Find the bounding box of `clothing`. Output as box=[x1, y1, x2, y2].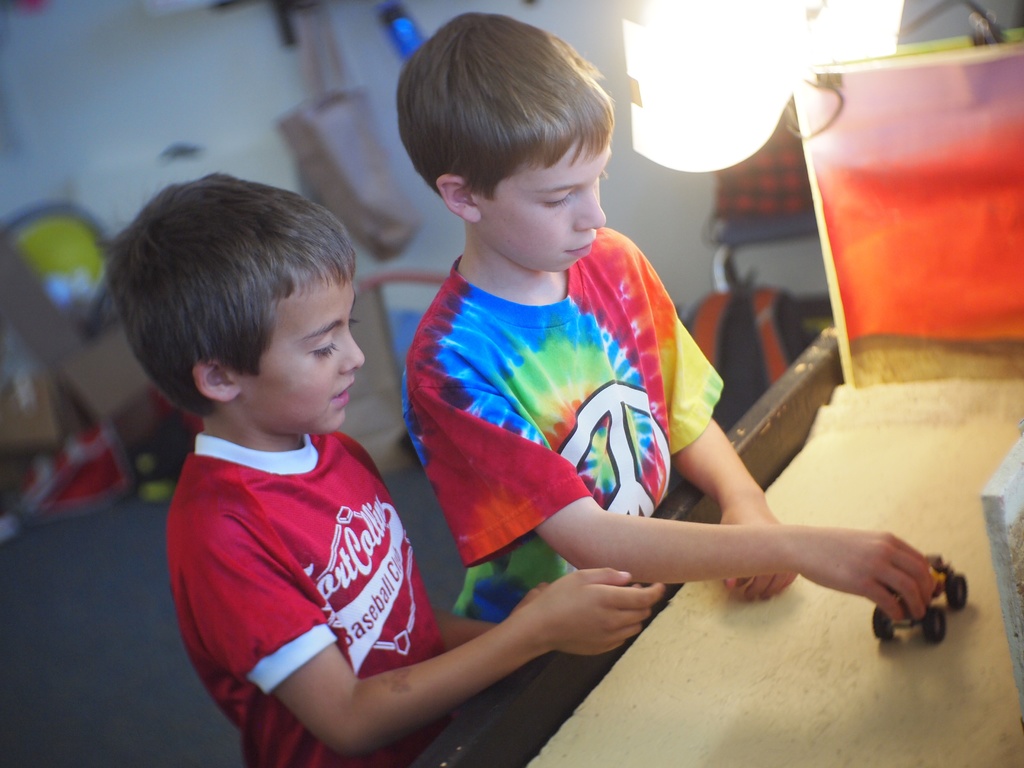
box=[157, 425, 470, 767].
